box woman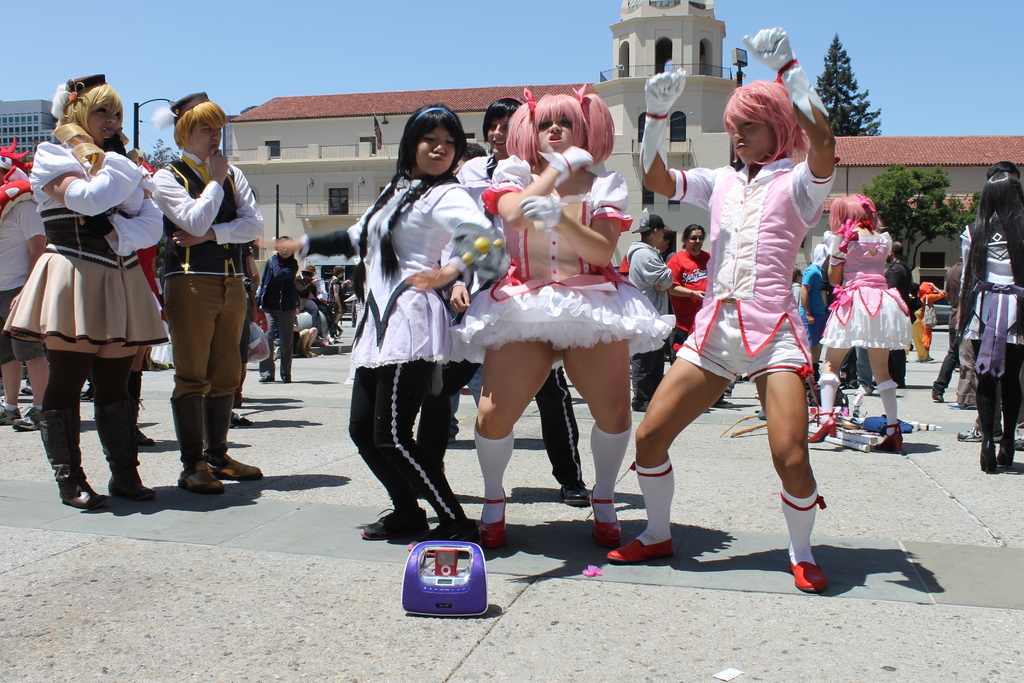
box=[486, 90, 664, 542]
